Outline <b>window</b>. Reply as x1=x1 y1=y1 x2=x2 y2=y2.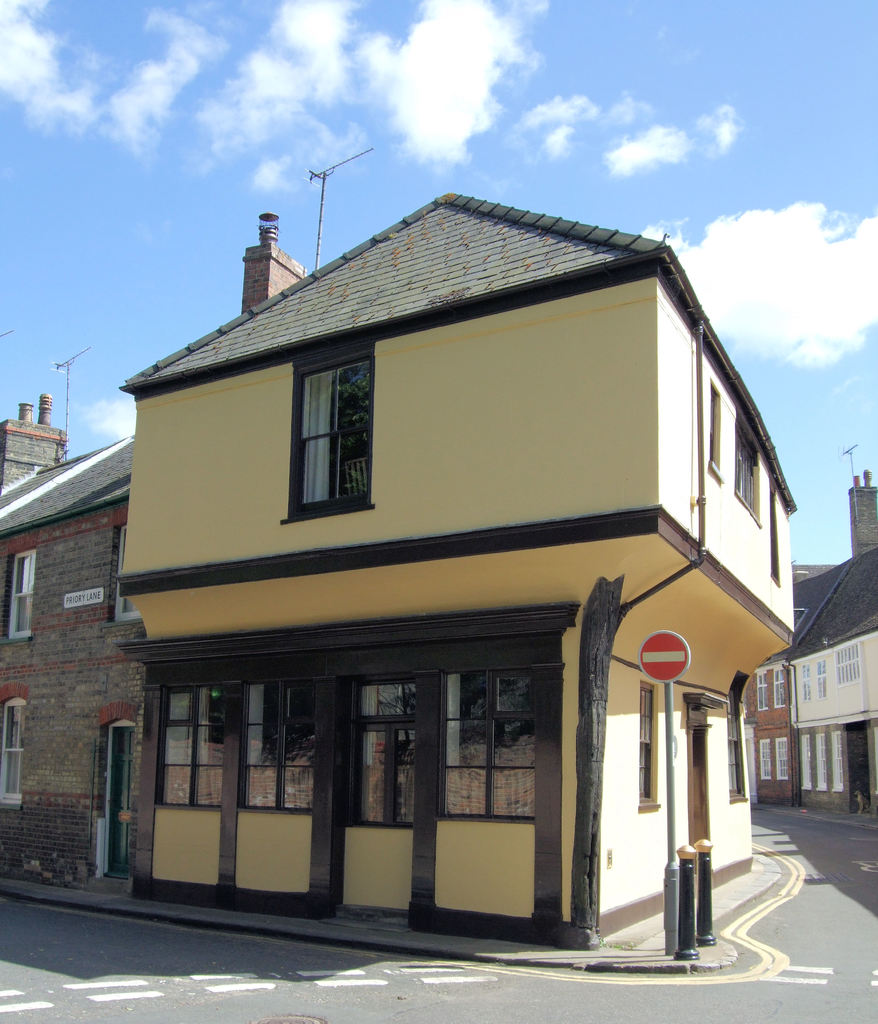
x1=775 y1=671 x2=791 y2=708.
